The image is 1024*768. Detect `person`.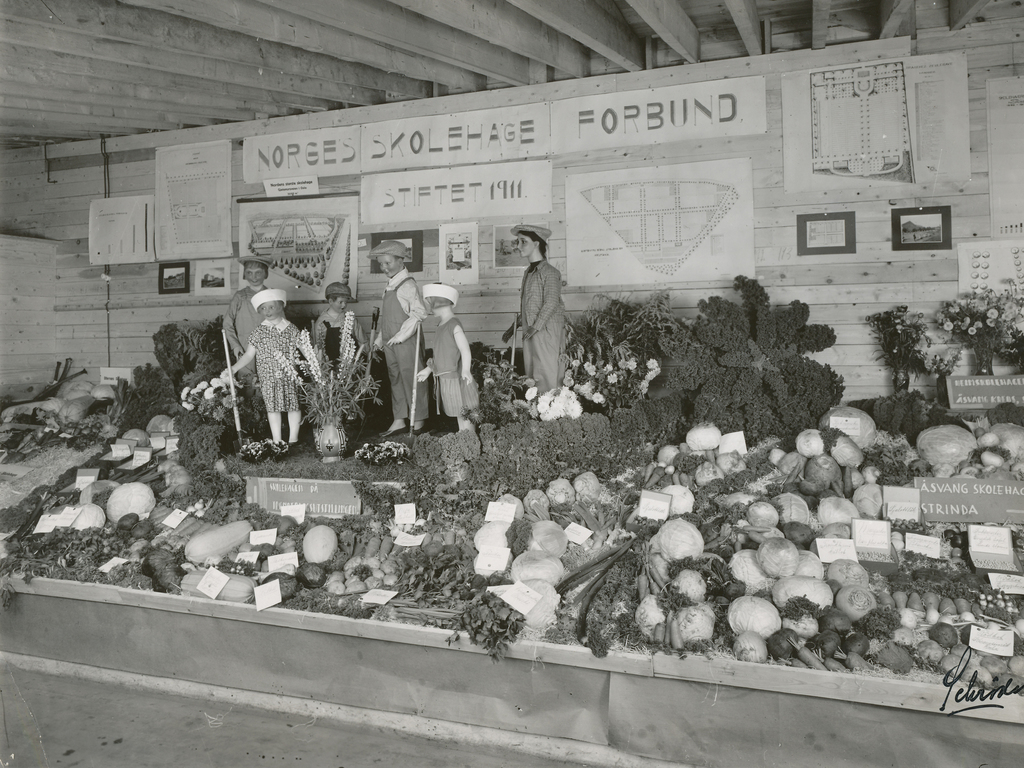
Detection: [502, 224, 566, 396].
